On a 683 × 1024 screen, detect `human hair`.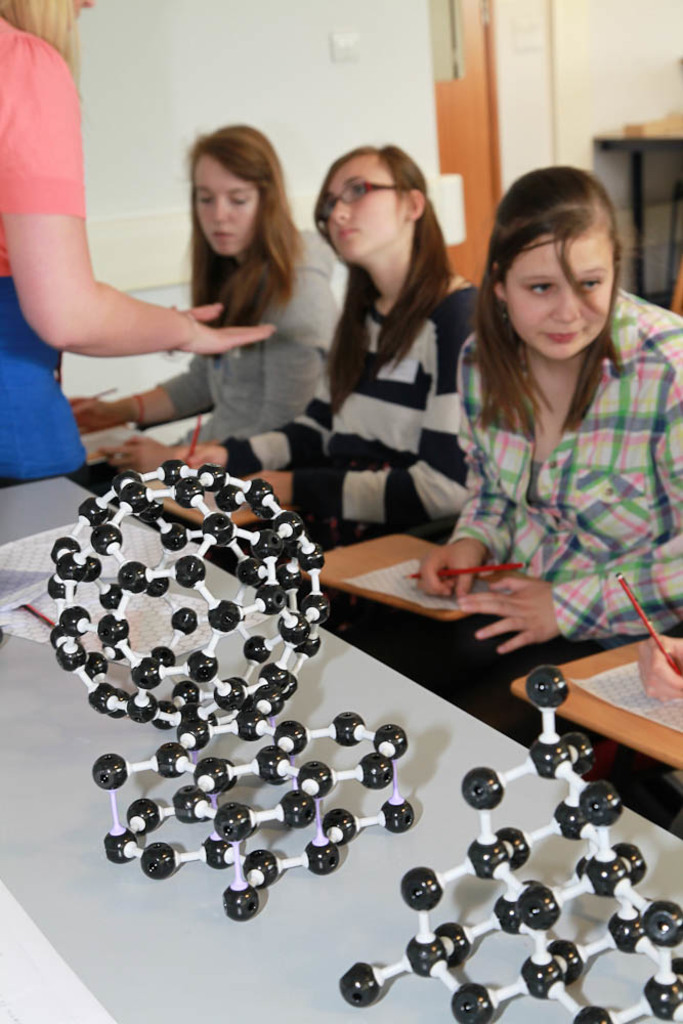
(x1=314, y1=140, x2=458, y2=414).
